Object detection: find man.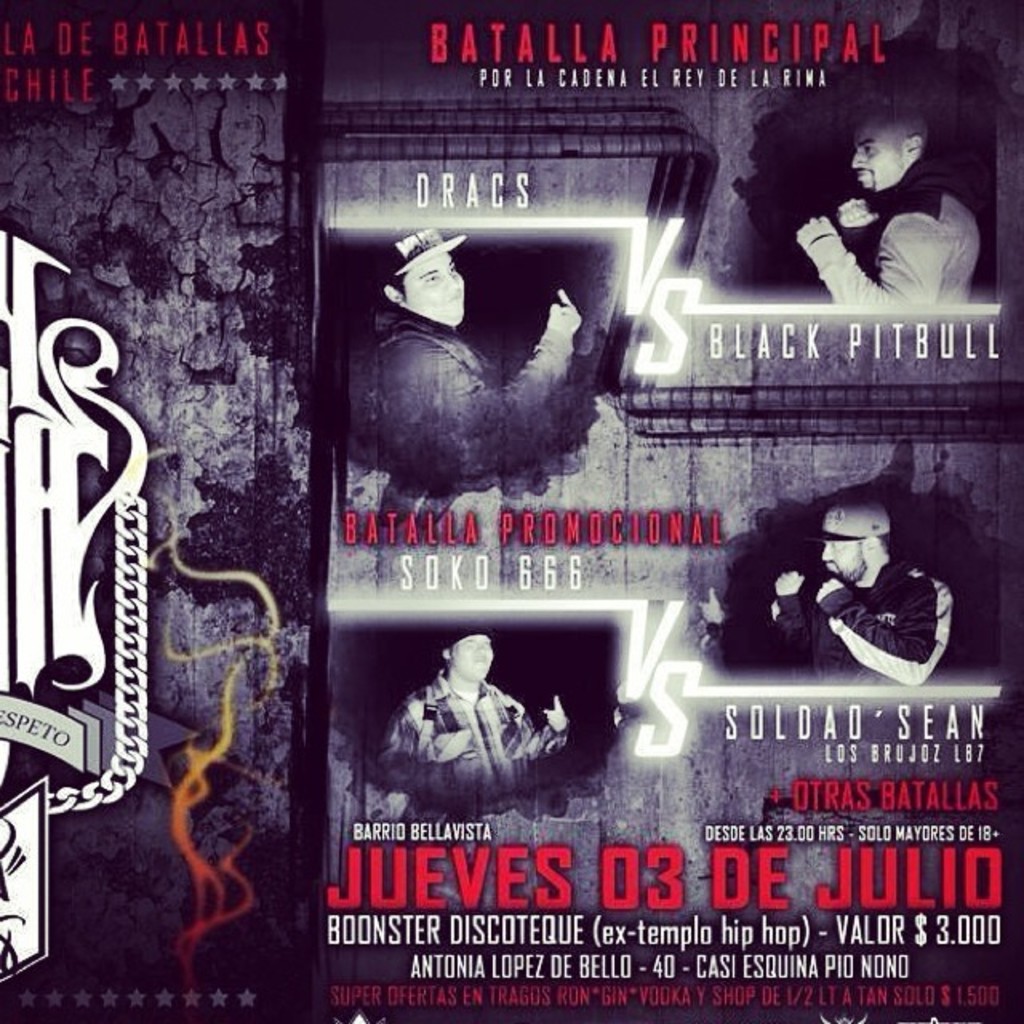
bbox=[765, 494, 963, 685].
